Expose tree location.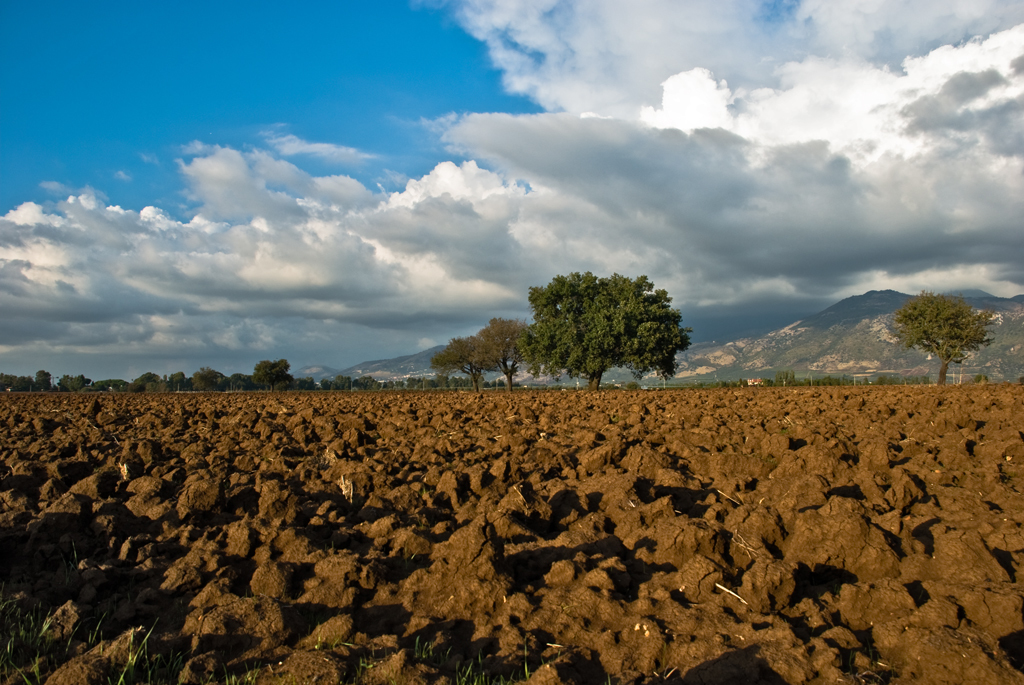
Exposed at left=3, top=373, right=35, bottom=395.
